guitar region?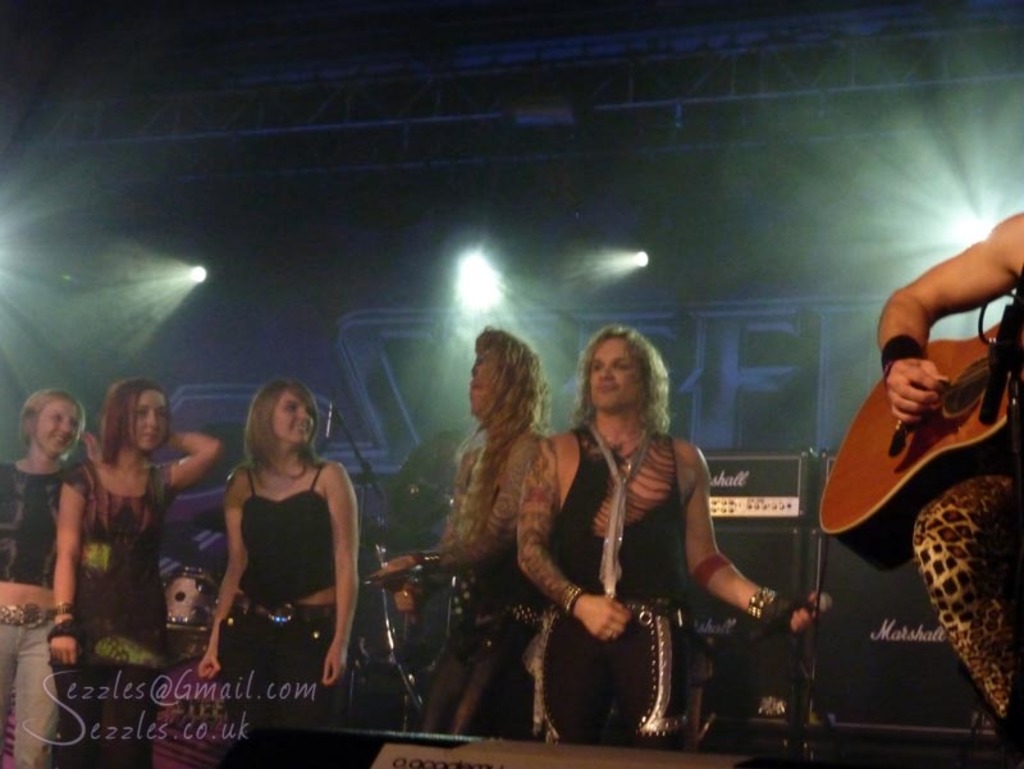
box(818, 316, 1023, 572)
